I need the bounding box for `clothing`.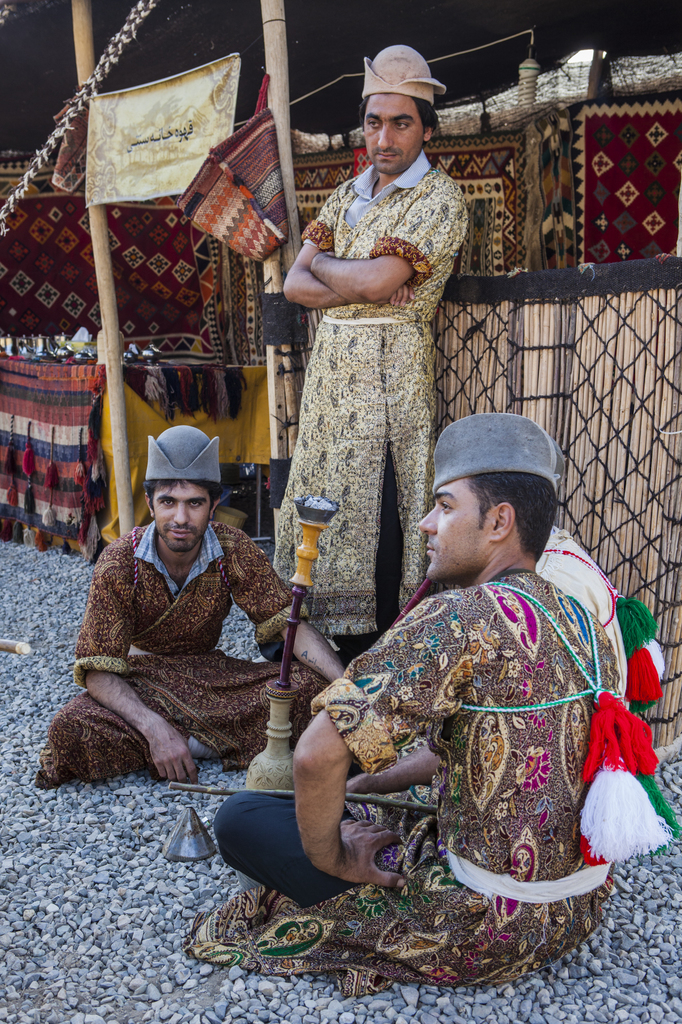
Here it is: pyautogui.locateOnScreen(527, 526, 668, 719).
